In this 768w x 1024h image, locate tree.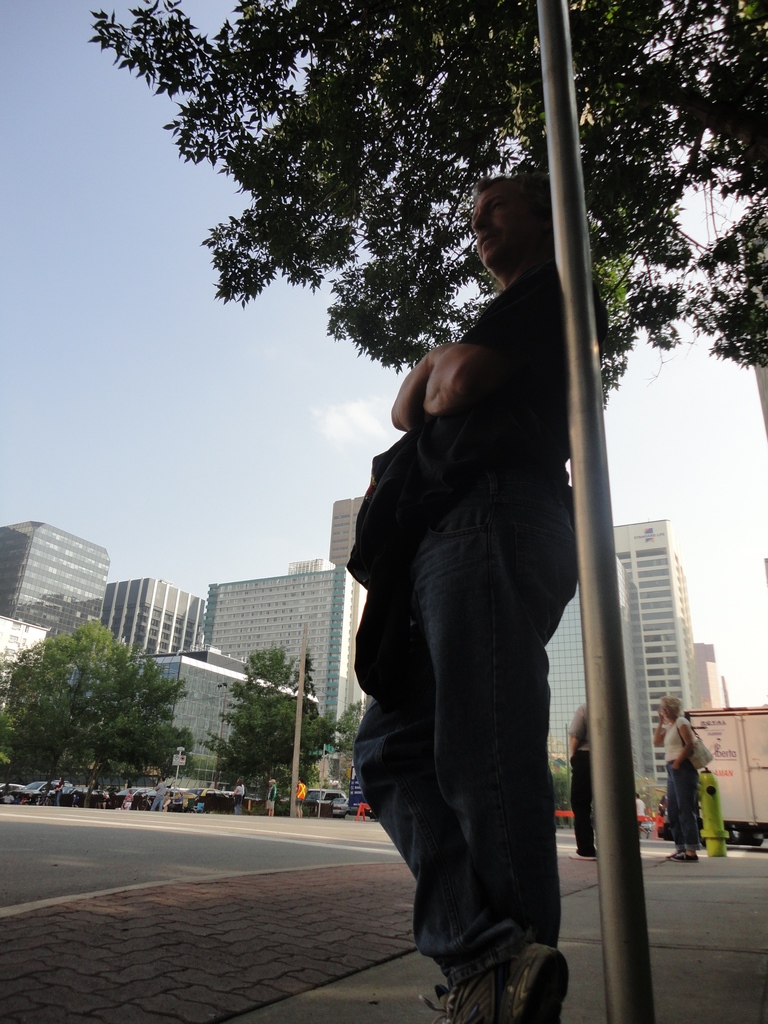
Bounding box: bbox=[0, 616, 196, 816].
